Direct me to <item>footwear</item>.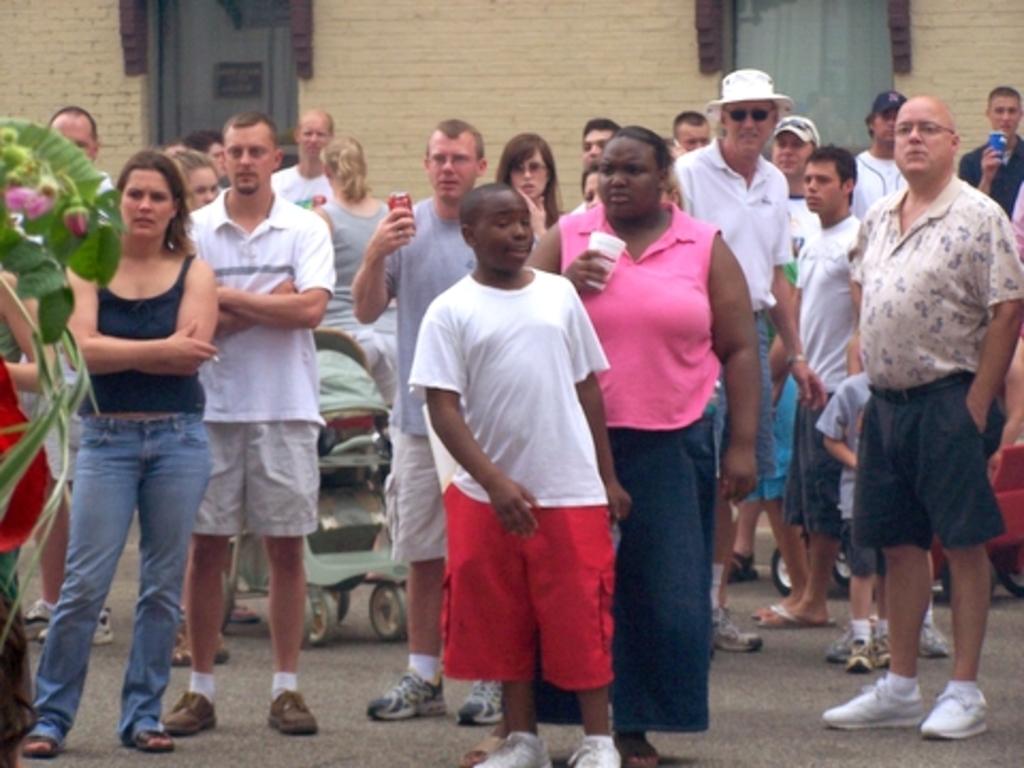
Direction: Rect(271, 691, 311, 740).
